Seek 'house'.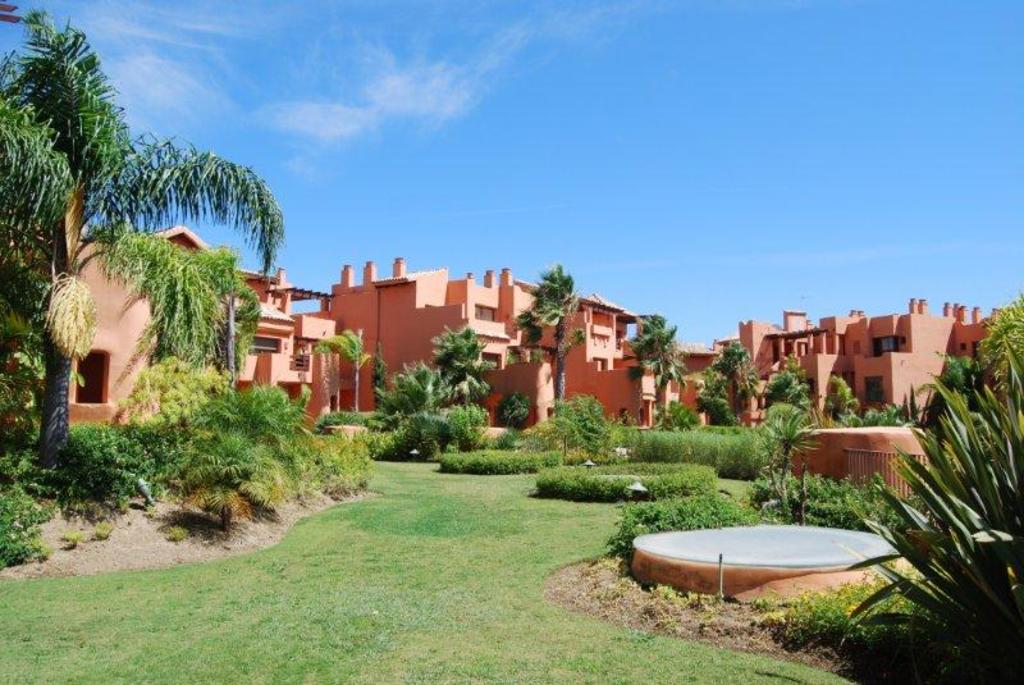
328,248,714,433.
